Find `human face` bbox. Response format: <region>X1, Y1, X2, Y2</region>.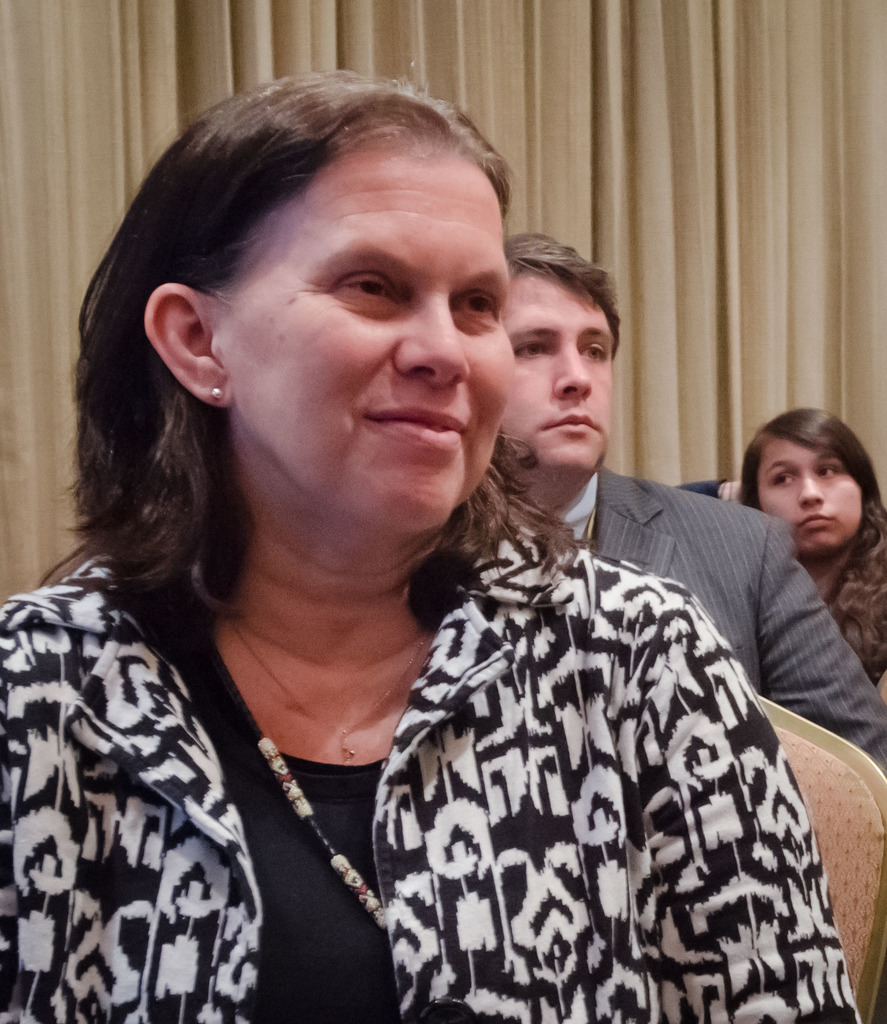
<region>226, 143, 515, 531</region>.
